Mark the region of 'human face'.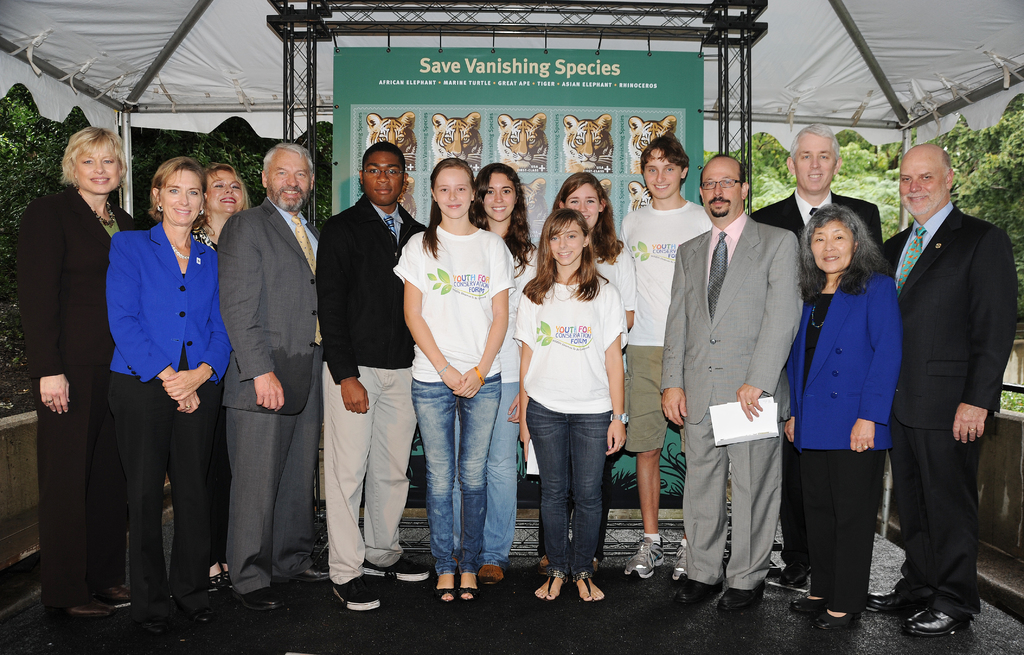
Region: [548, 221, 586, 264].
